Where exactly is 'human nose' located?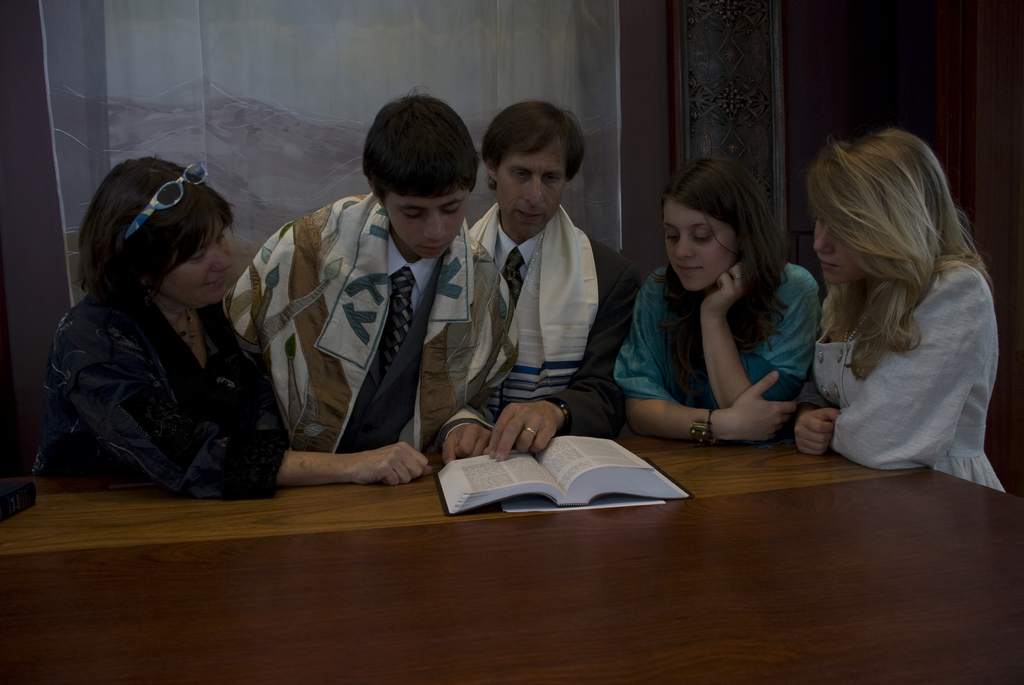
Its bounding box is BBox(426, 210, 443, 240).
